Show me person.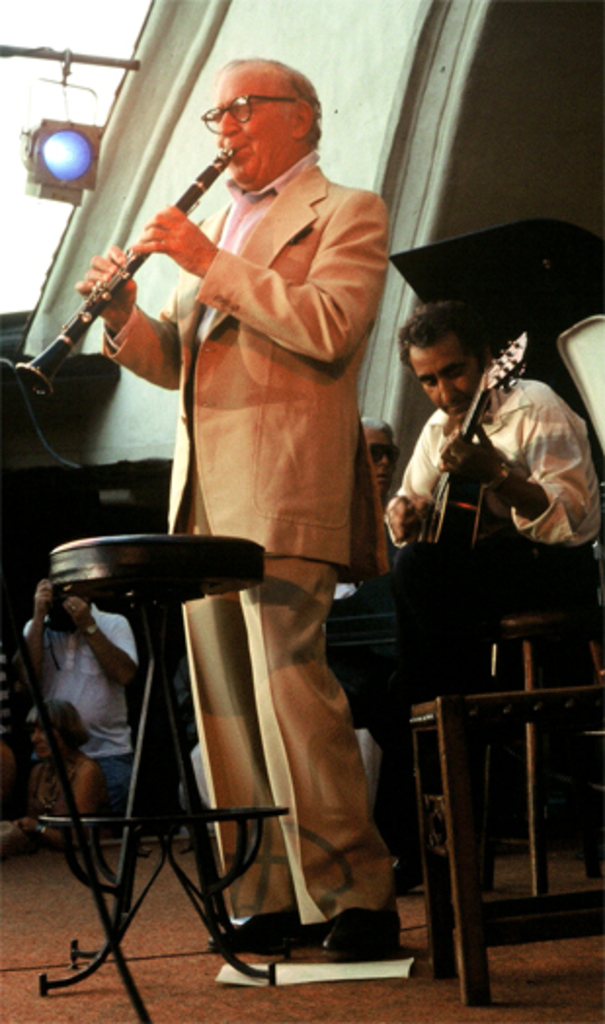
person is here: BBox(18, 568, 146, 843).
